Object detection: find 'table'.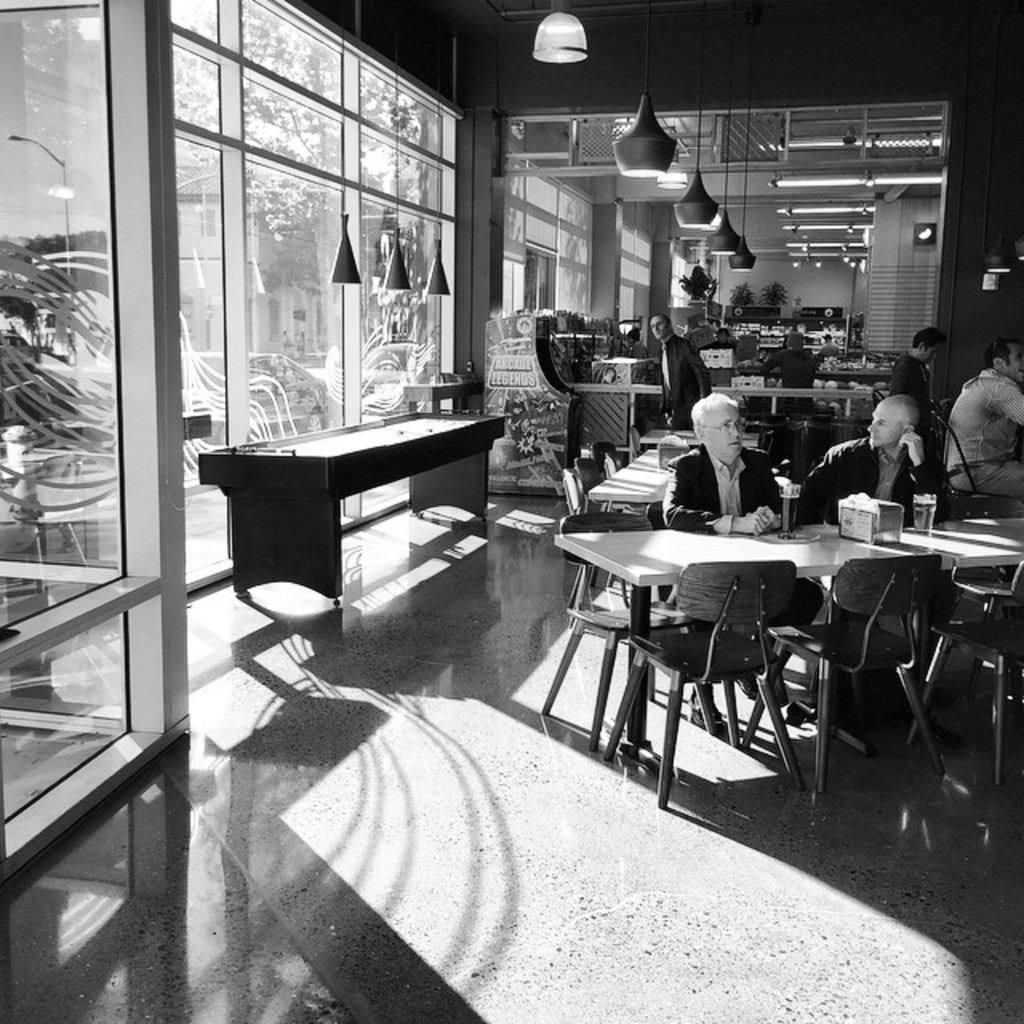
bbox=(178, 386, 514, 619).
